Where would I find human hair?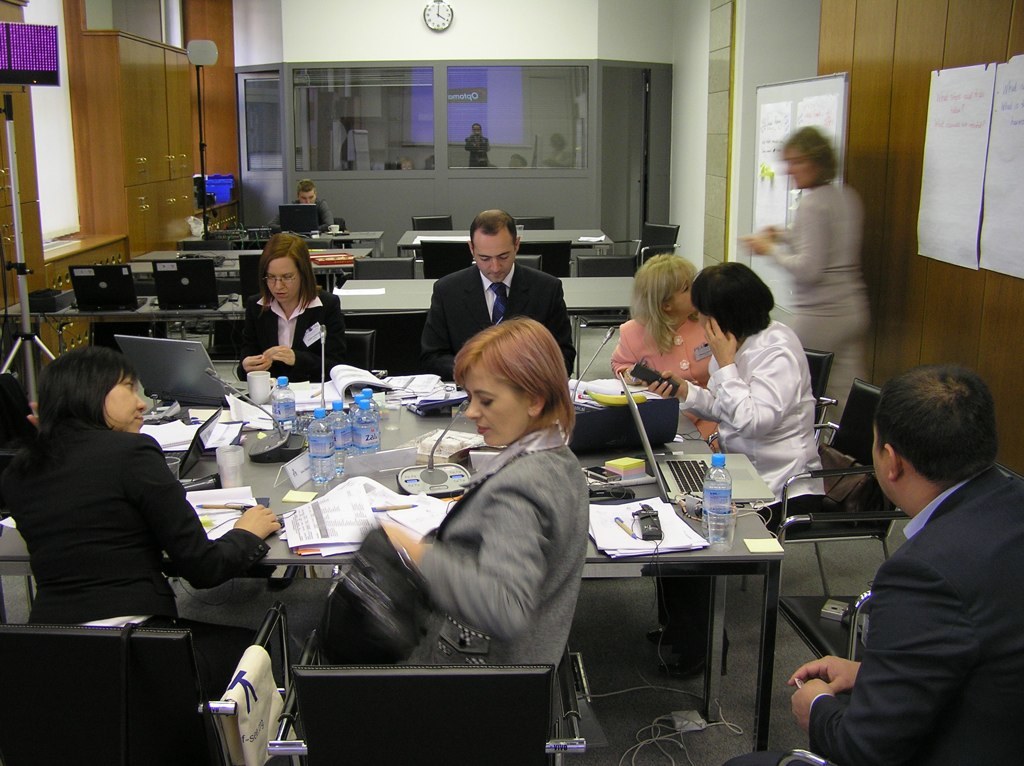
At rect(260, 231, 317, 310).
